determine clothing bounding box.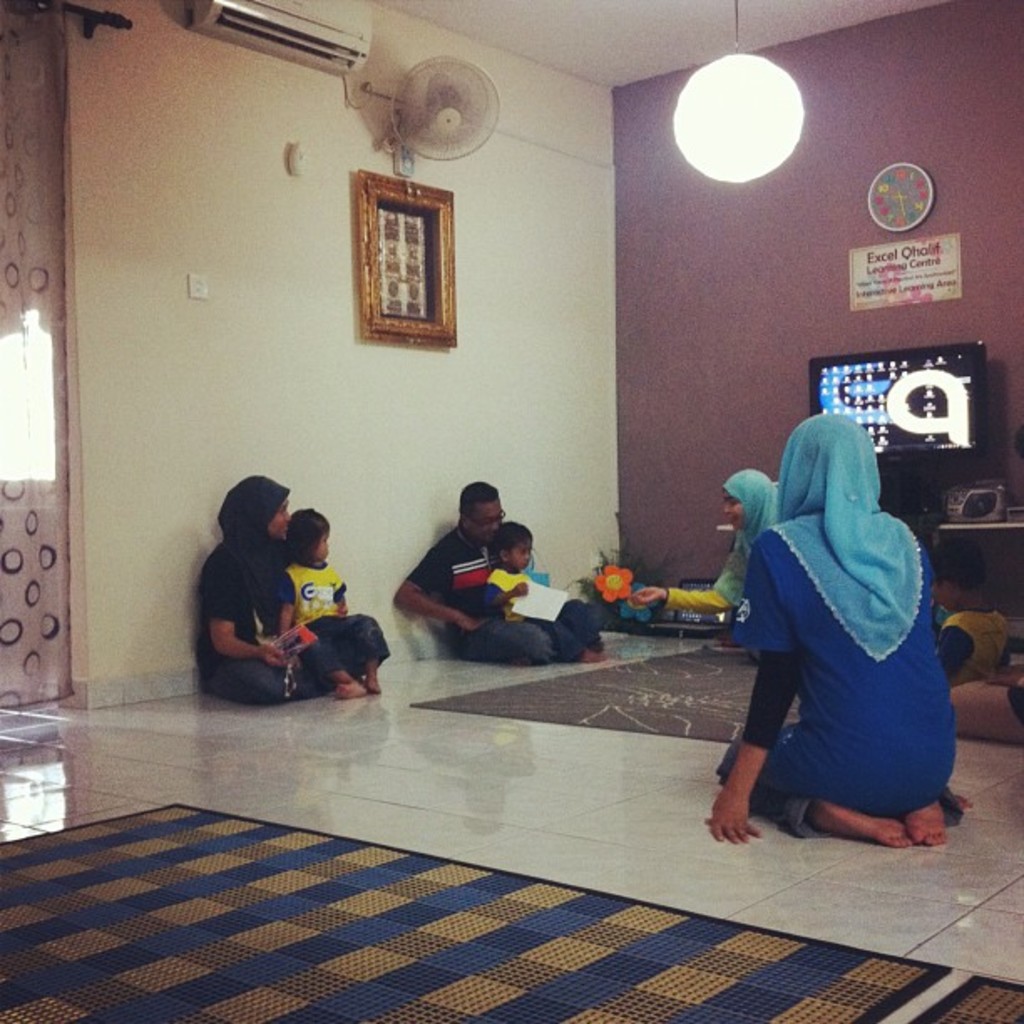
Determined: bbox=(197, 477, 333, 701).
